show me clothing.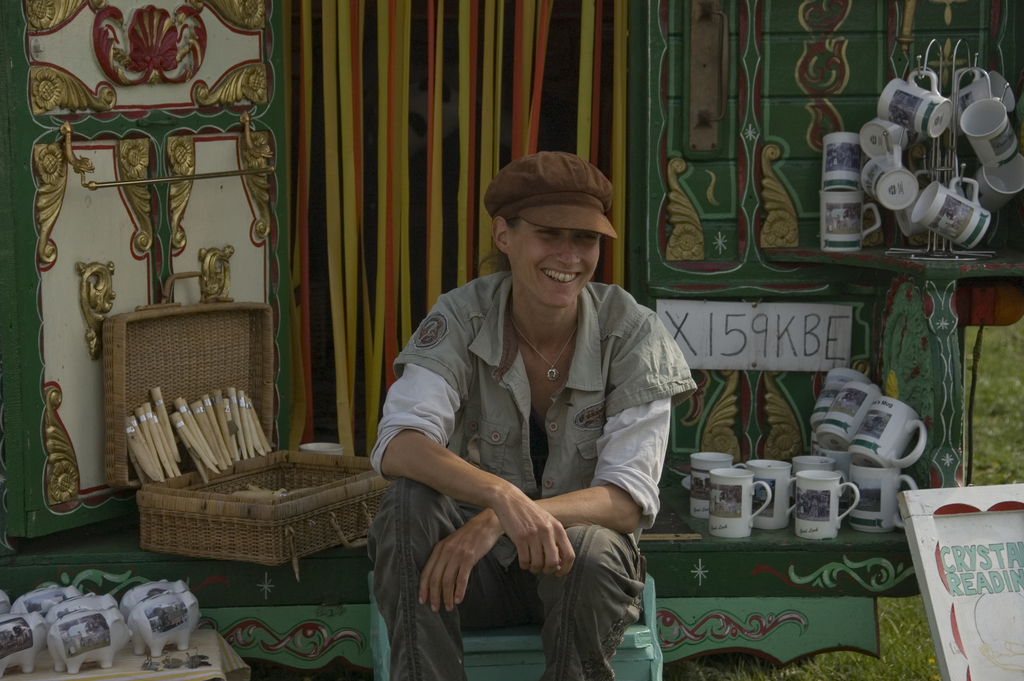
clothing is here: x1=381, y1=271, x2=680, y2=670.
